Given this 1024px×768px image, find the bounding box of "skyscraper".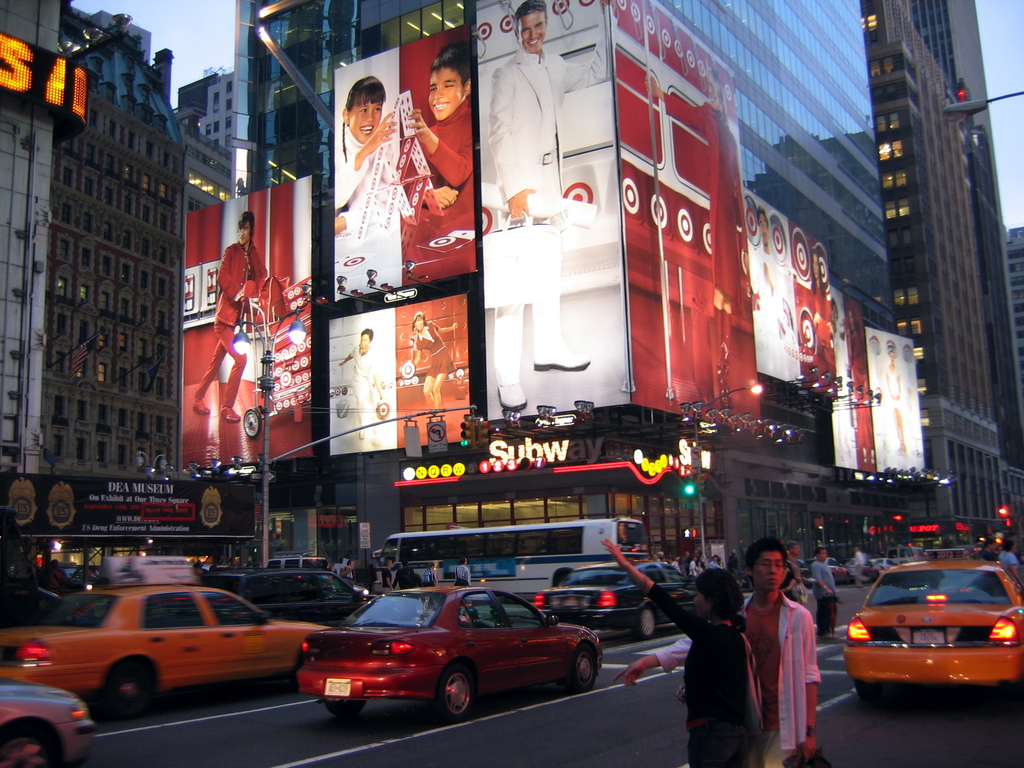
x1=21, y1=62, x2=198, y2=595.
